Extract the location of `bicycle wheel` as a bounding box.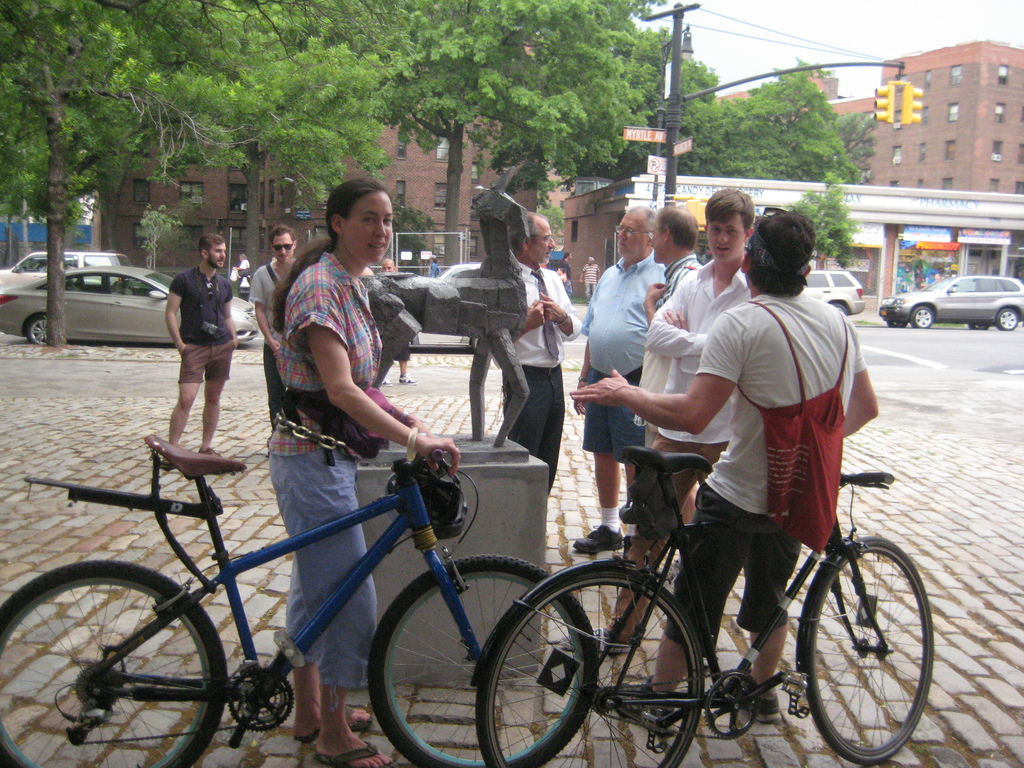
[x1=800, y1=537, x2=933, y2=765].
